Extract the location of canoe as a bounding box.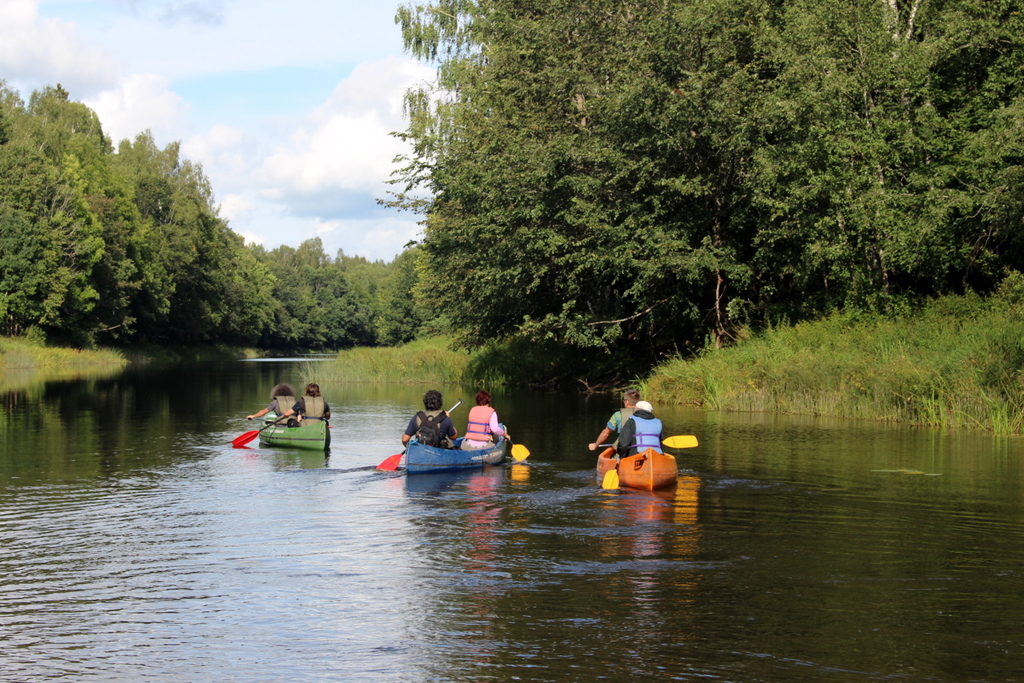
box=[596, 443, 676, 490].
